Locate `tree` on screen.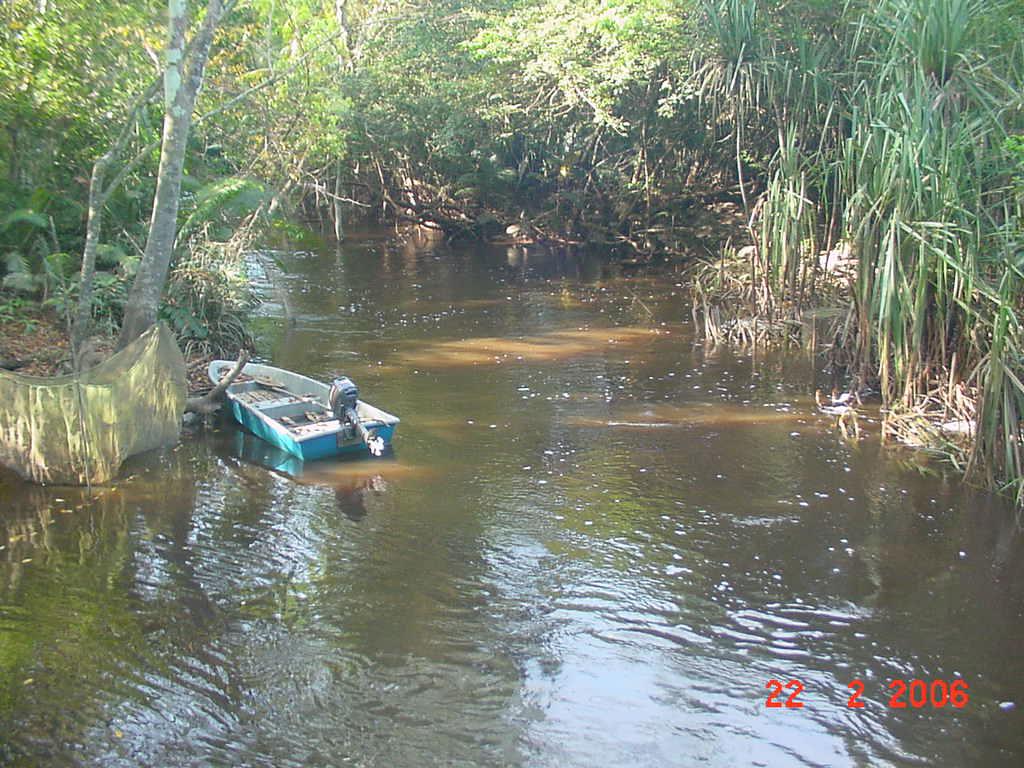
On screen at crop(4, 0, 268, 348).
